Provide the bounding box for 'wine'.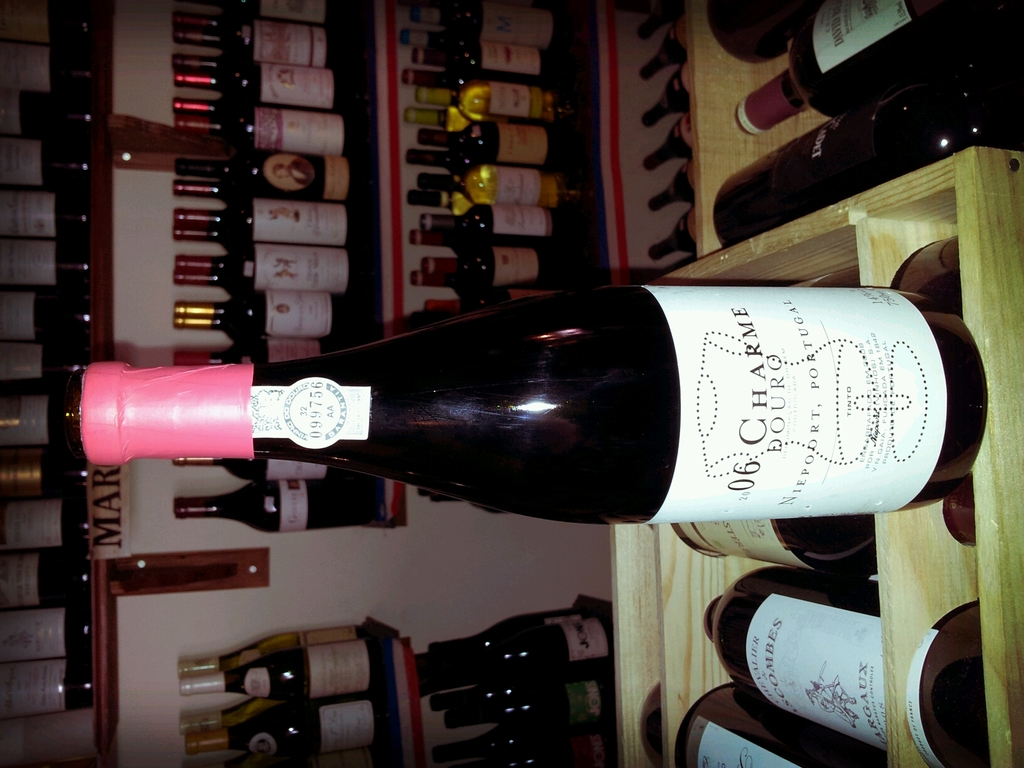
[681, 693, 891, 767].
